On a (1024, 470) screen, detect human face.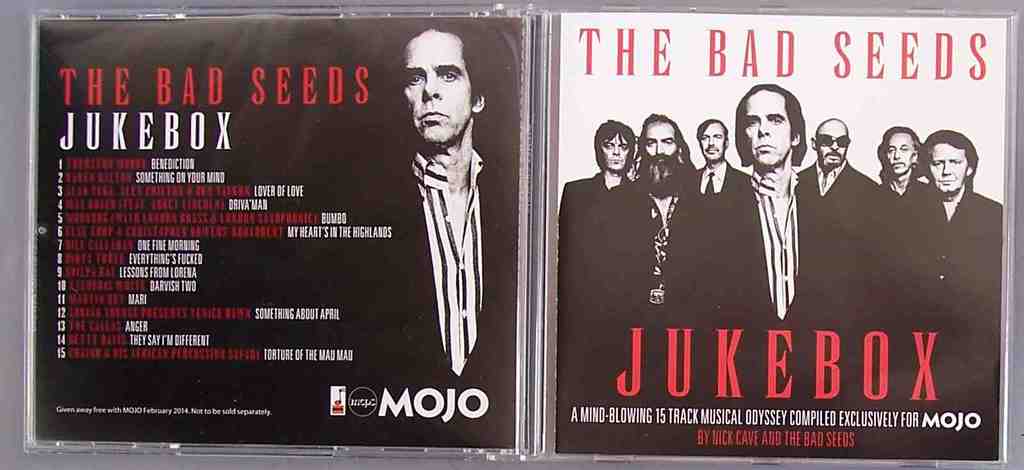
pyautogui.locateOnScreen(404, 31, 474, 145).
